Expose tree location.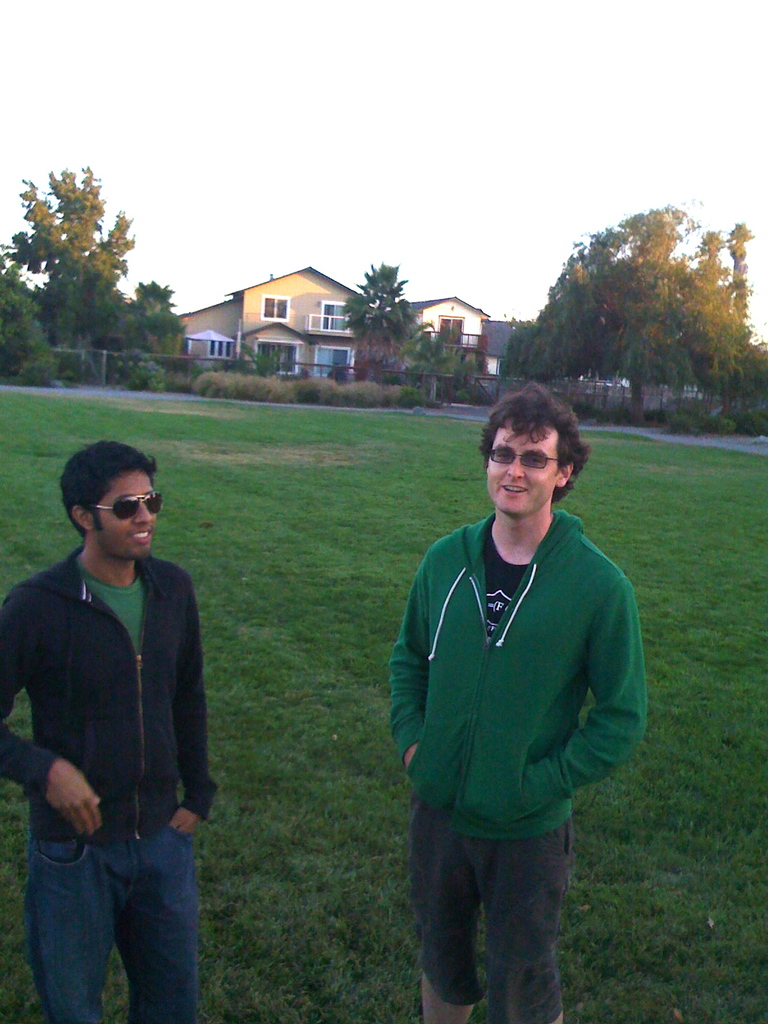
Exposed at <region>345, 263, 417, 371</region>.
